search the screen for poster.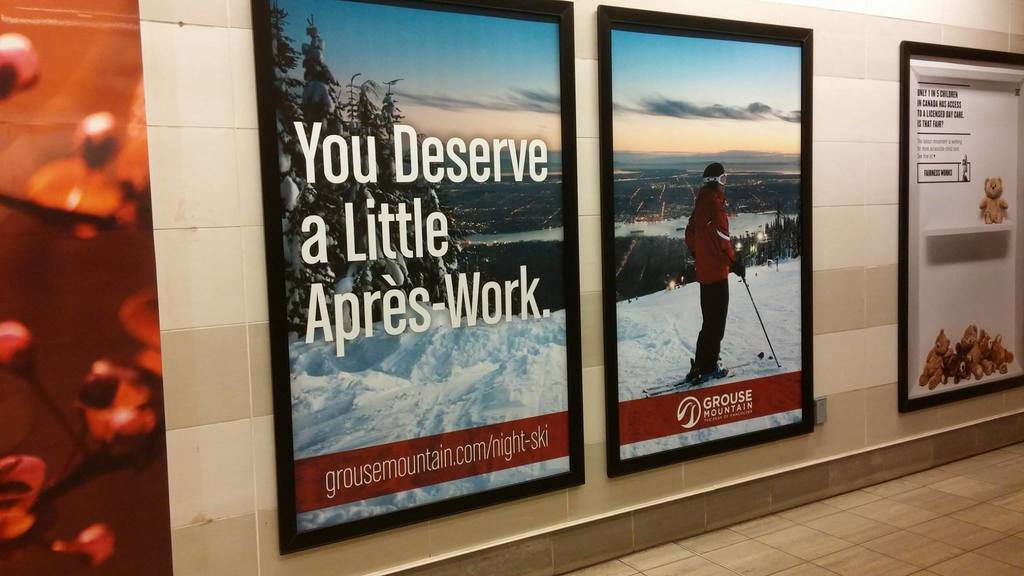
Found at 250:0:585:554.
